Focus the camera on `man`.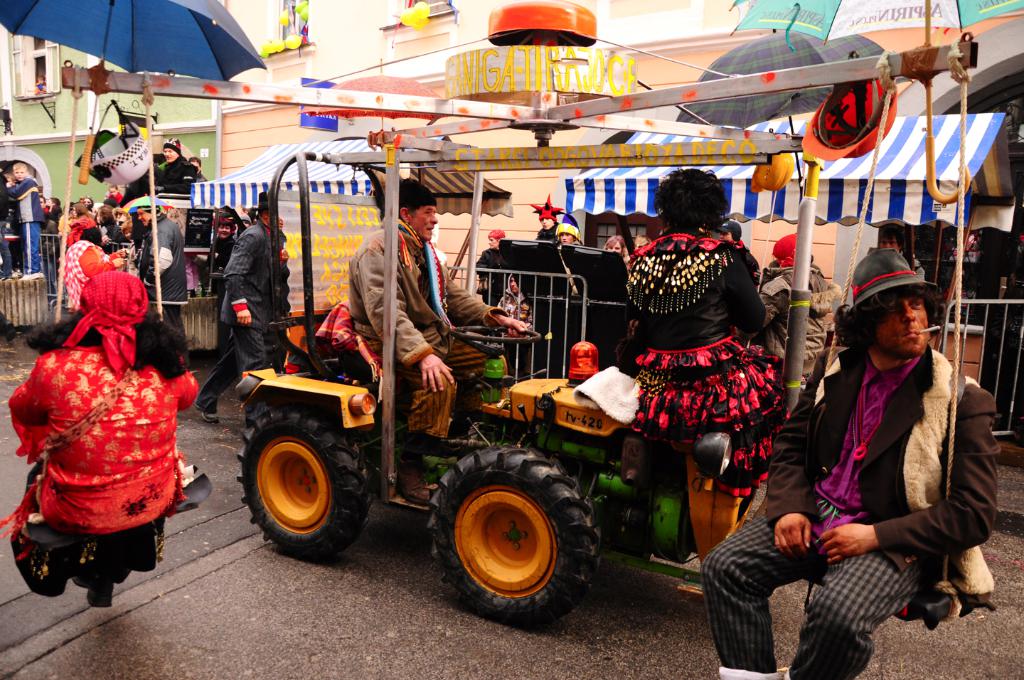
Focus region: {"x1": 101, "y1": 206, "x2": 125, "y2": 245}.
